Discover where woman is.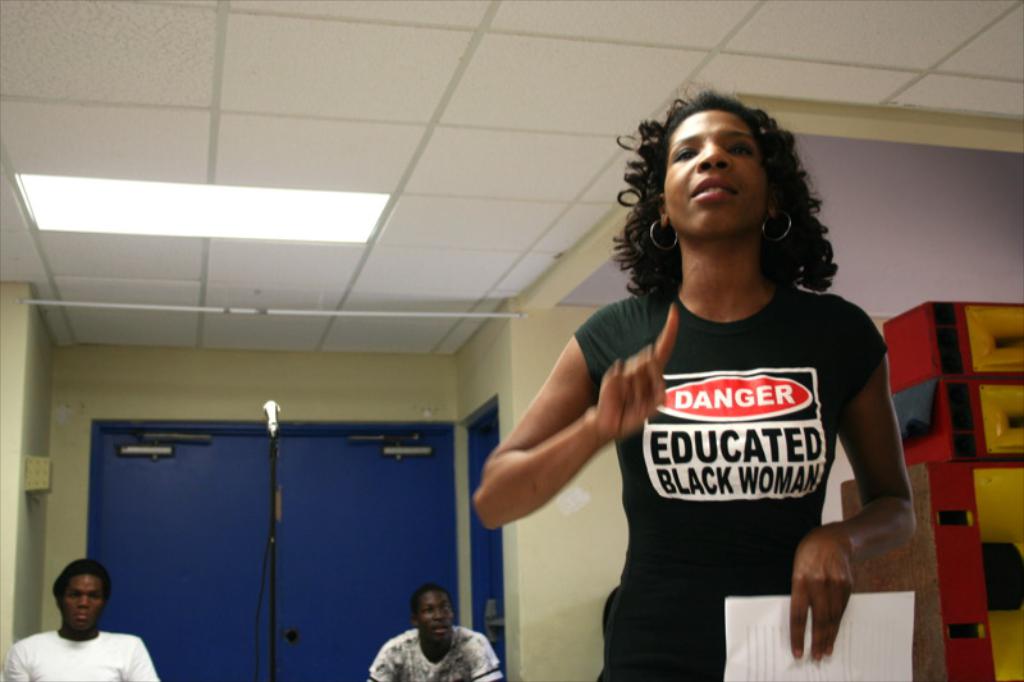
Discovered at {"left": 486, "top": 88, "right": 915, "bottom": 664}.
